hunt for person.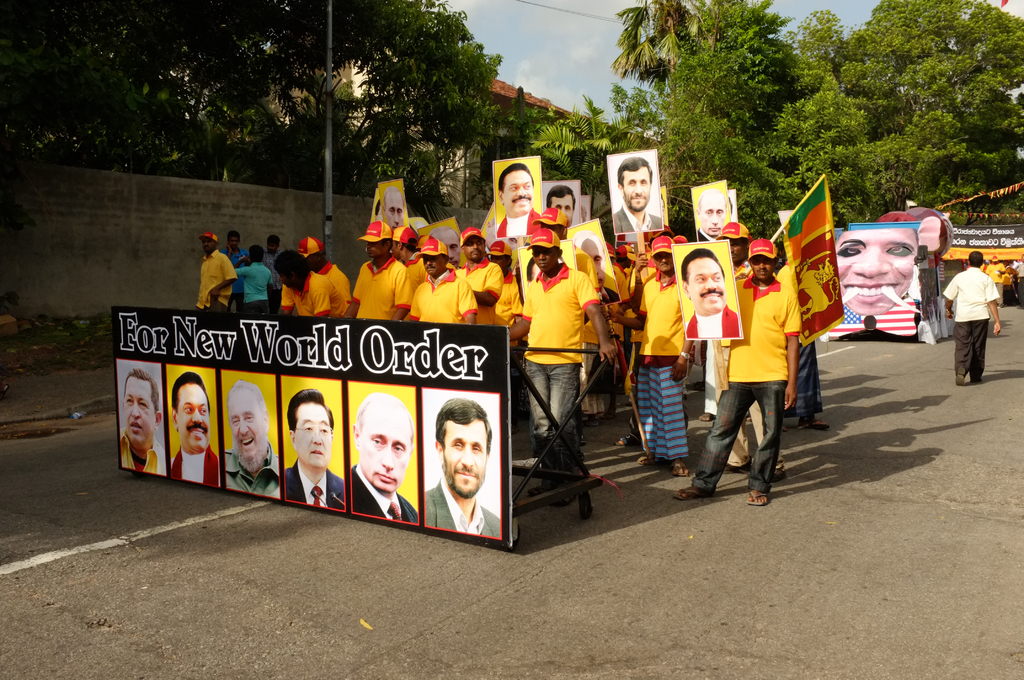
Hunted down at select_region(831, 235, 920, 310).
